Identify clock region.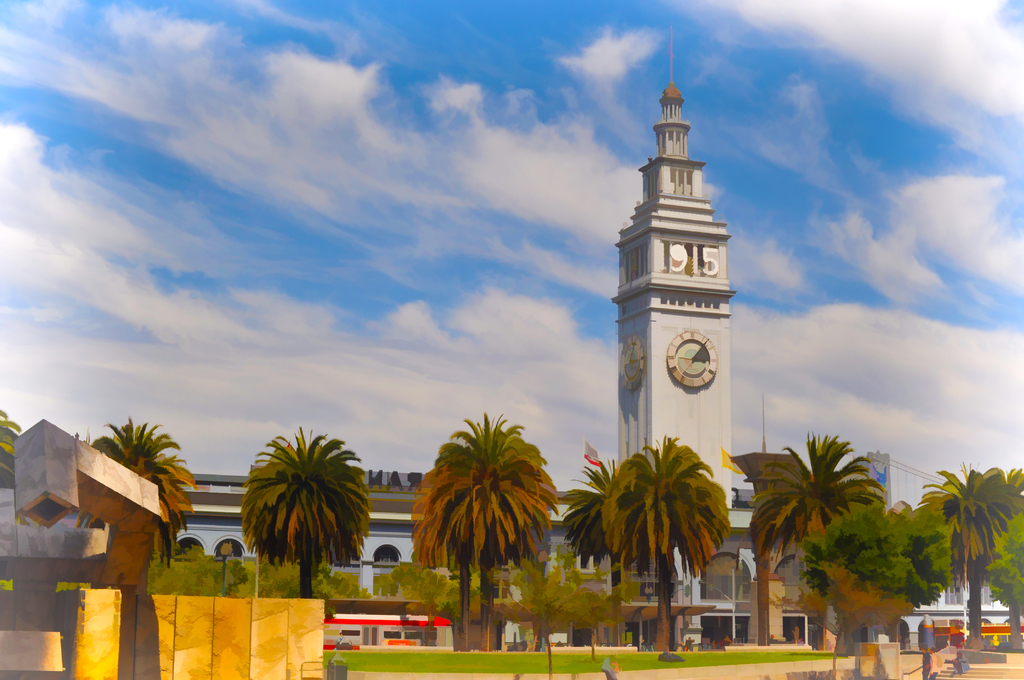
Region: [663, 332, 722, 394].
